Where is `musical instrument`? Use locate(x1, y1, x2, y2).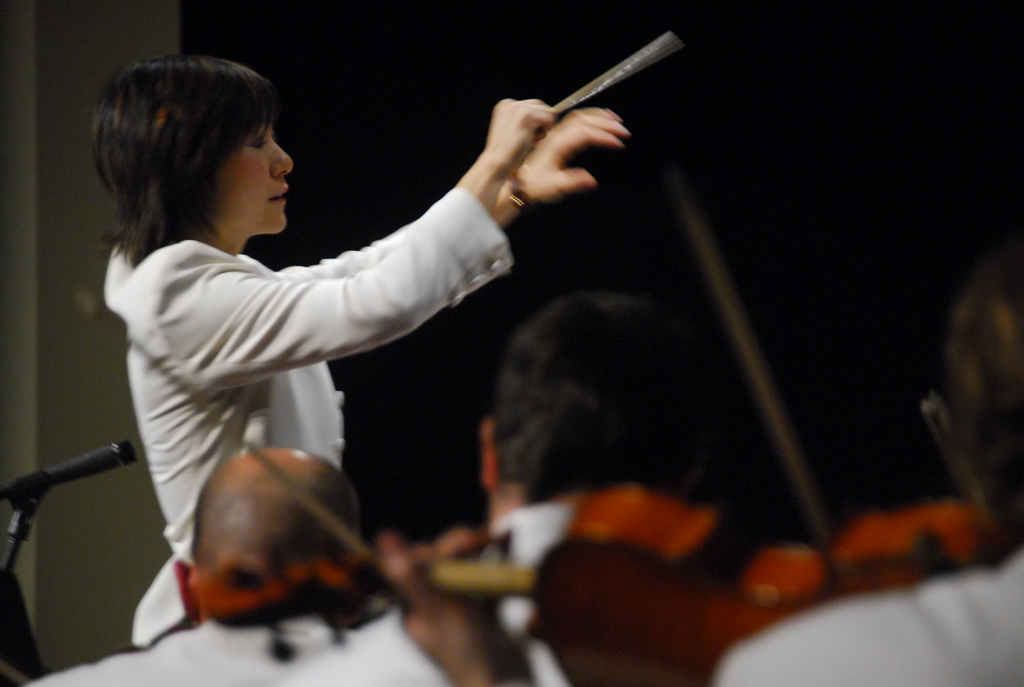
locate(67, 285, 1011, 686).
